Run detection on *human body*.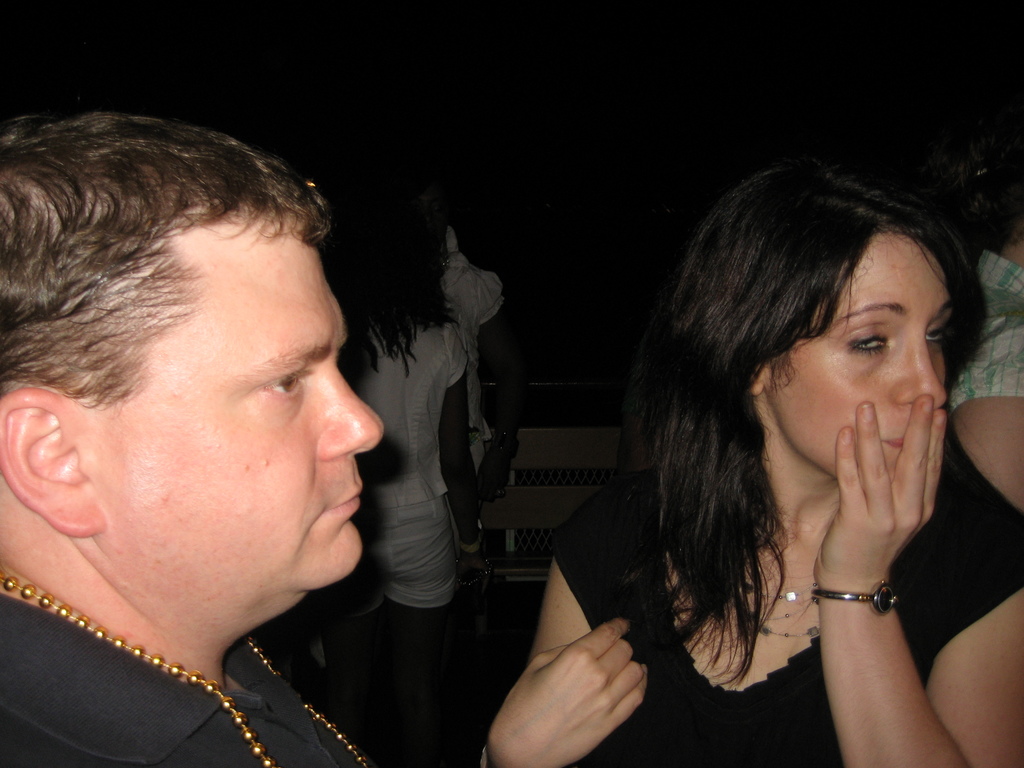
Result: {"left": 0, "top": 559, "right": 385, "bottom": 767}.
